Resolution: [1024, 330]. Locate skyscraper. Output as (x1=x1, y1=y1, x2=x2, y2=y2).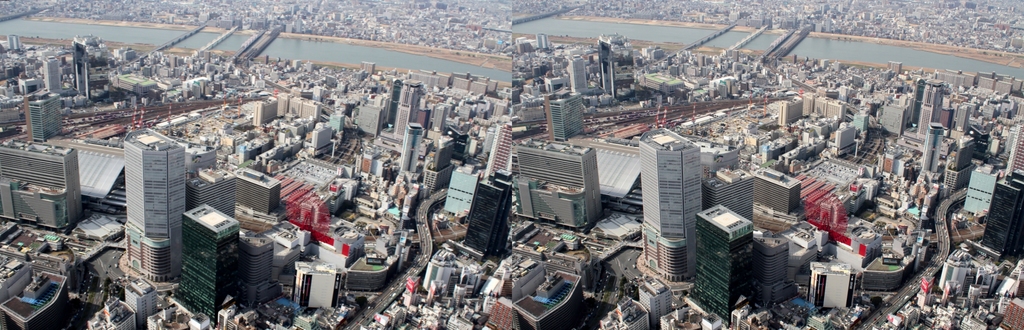
(x1=980, y1=168, x2=1023, y2=267).
